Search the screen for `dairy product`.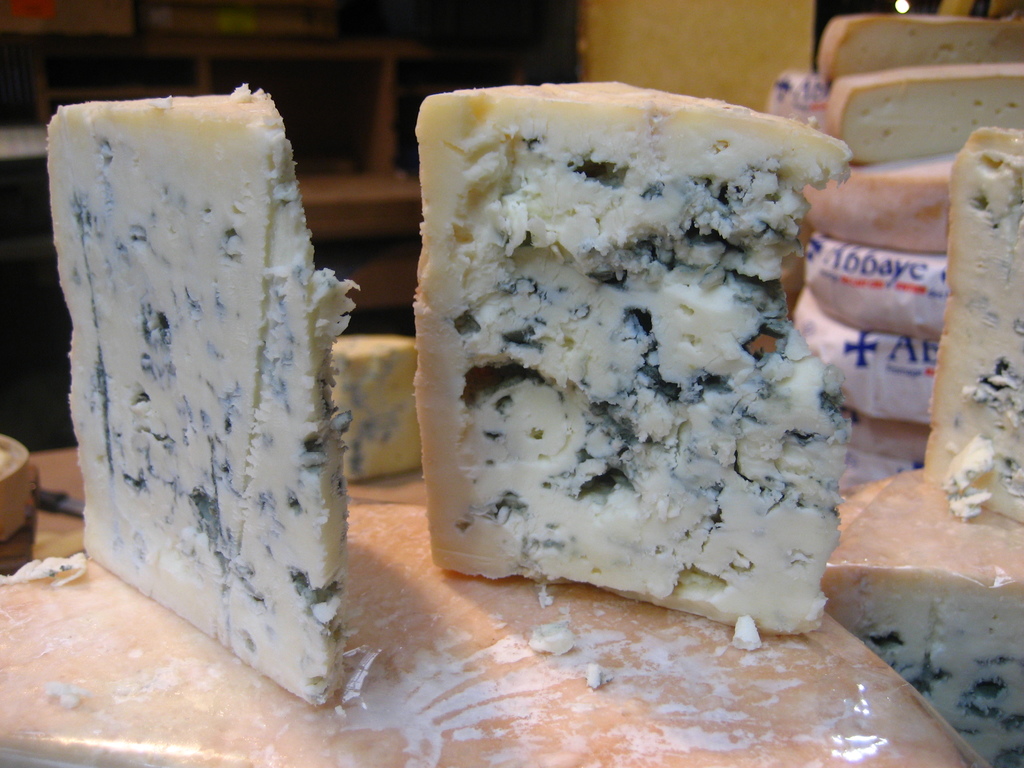
Found at {"left": 412, "top": 77, "right": 851, "bottom": 634}.
